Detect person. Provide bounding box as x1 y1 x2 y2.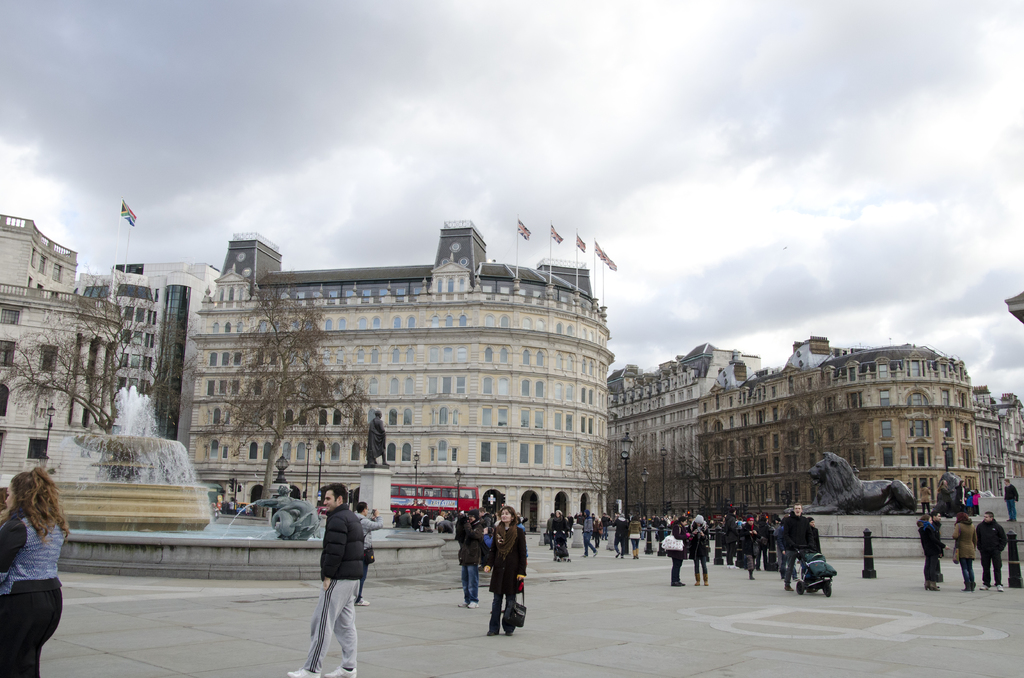
934 469 955 505.
